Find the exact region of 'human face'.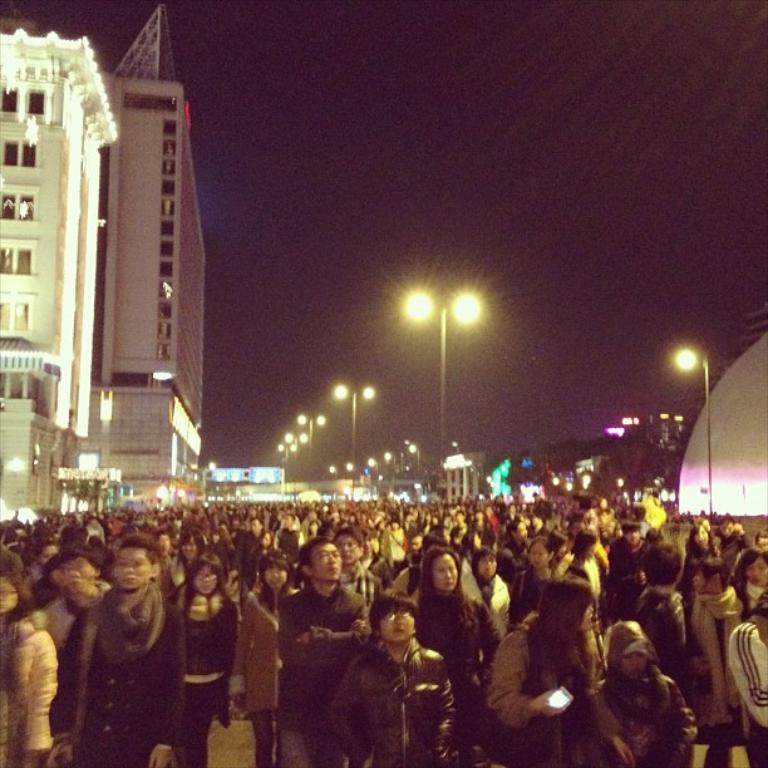
Exact region: 432, 552, 461, 591.
